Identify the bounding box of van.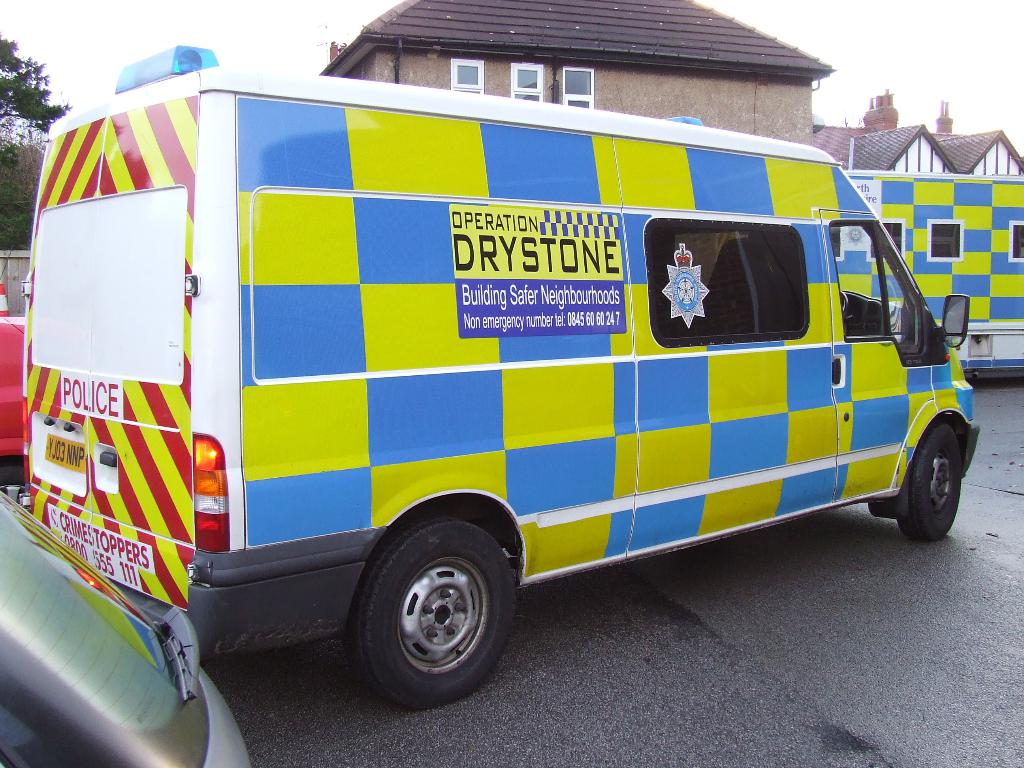
region(834, 169, 1023, 372).
